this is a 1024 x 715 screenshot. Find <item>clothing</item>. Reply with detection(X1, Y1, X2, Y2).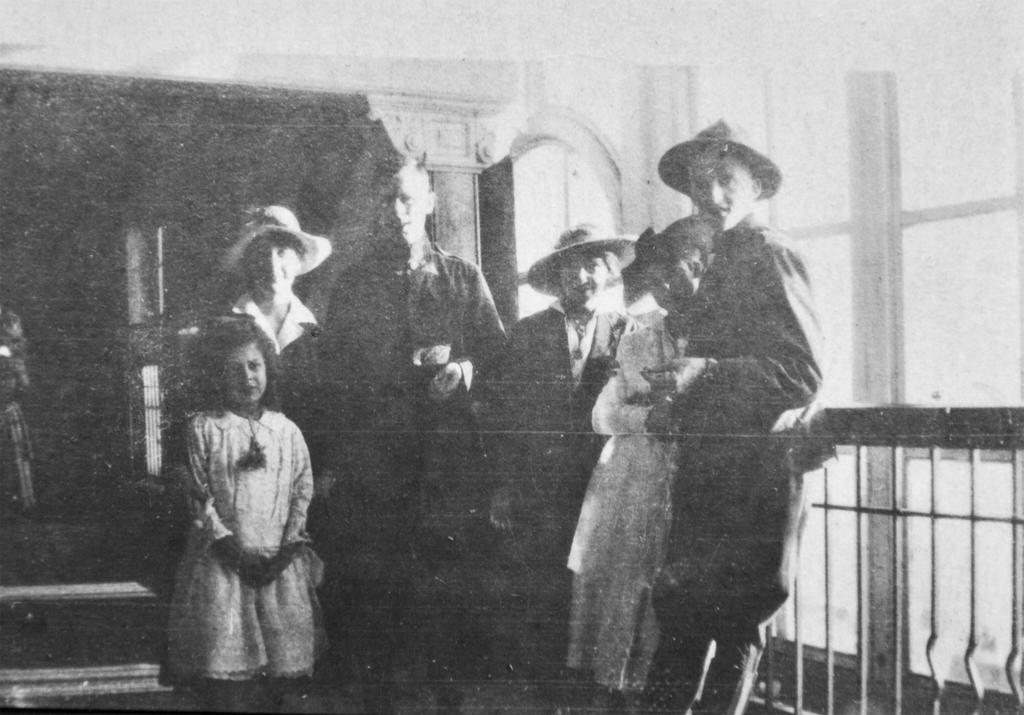
detection(310, 247, 514, 643).
